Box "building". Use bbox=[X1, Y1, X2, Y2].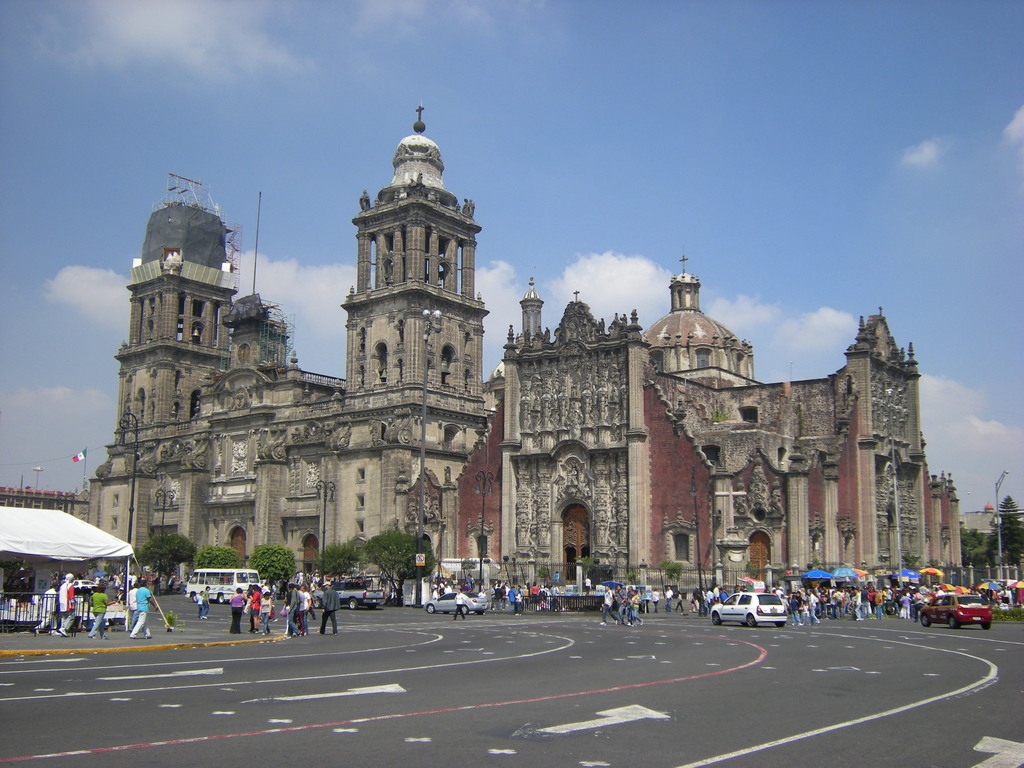
bbox=[88, 105, 963, 602].
